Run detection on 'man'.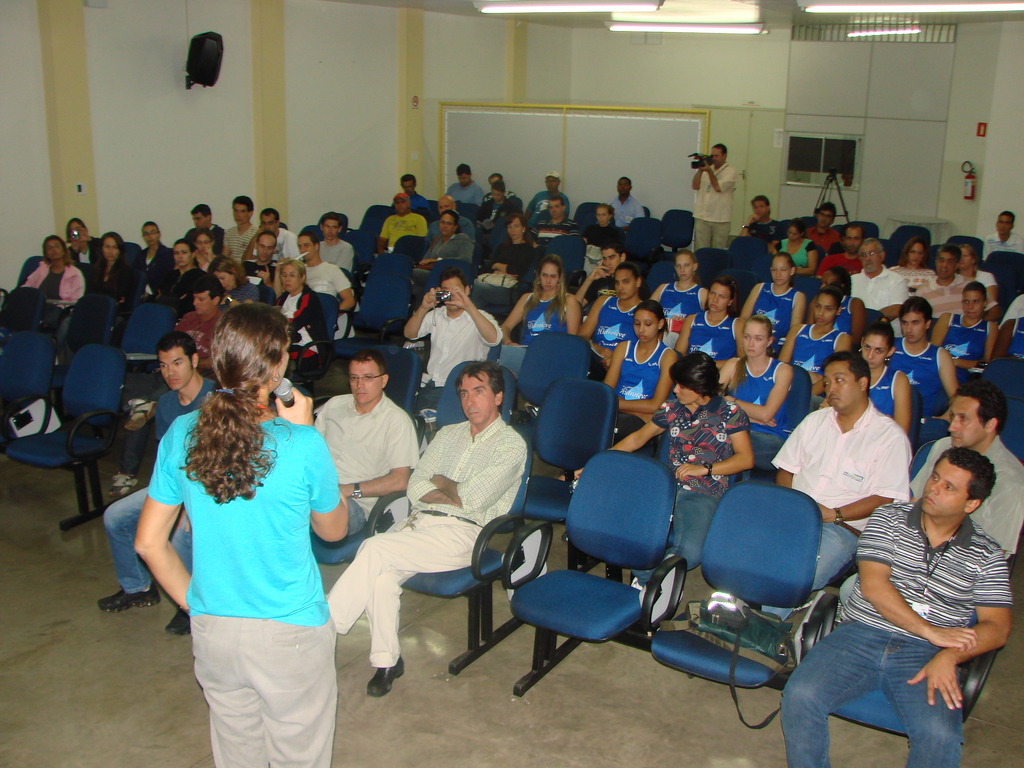
Result: <bbox>578, 243, 629, 319</bbox>.
